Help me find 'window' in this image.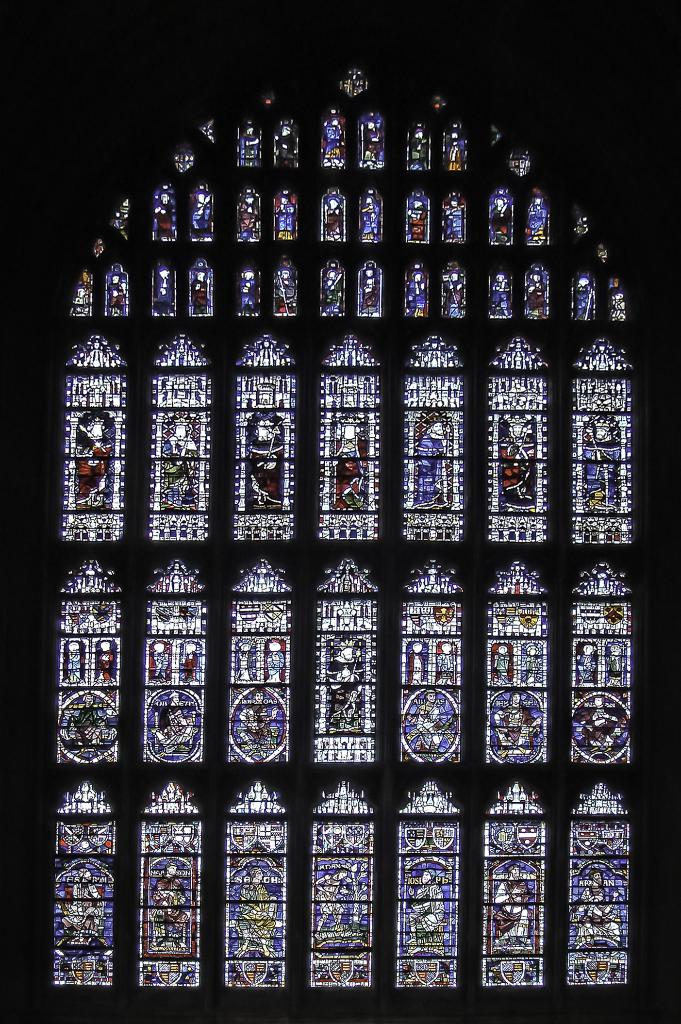
Found it: (x1=436, y1=192, x2=459, y2=246).
